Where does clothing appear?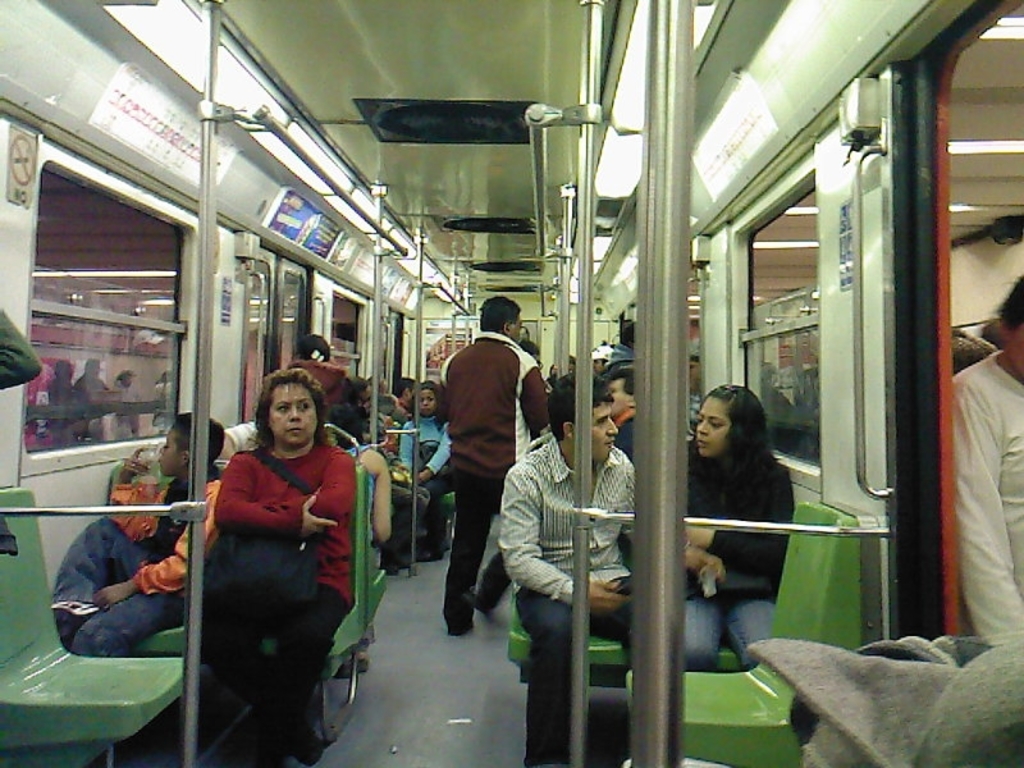
Appears at (x1=106, y1=472, x2=224, y2=659).
